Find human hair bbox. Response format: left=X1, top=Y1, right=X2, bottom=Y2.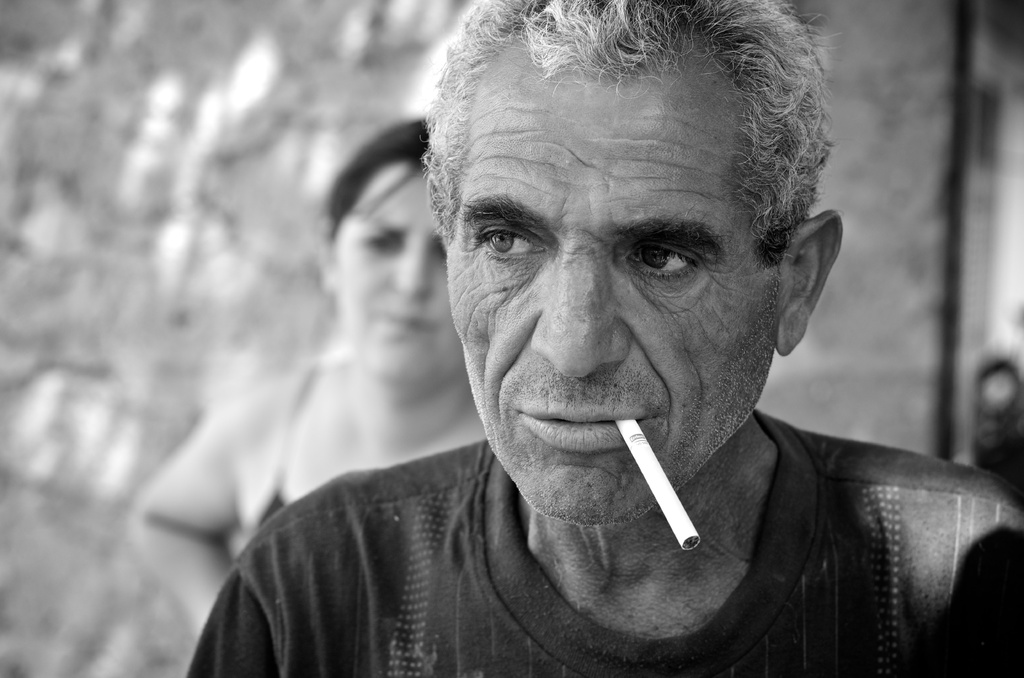
left=320, top=111, right=430, bottom=234.
